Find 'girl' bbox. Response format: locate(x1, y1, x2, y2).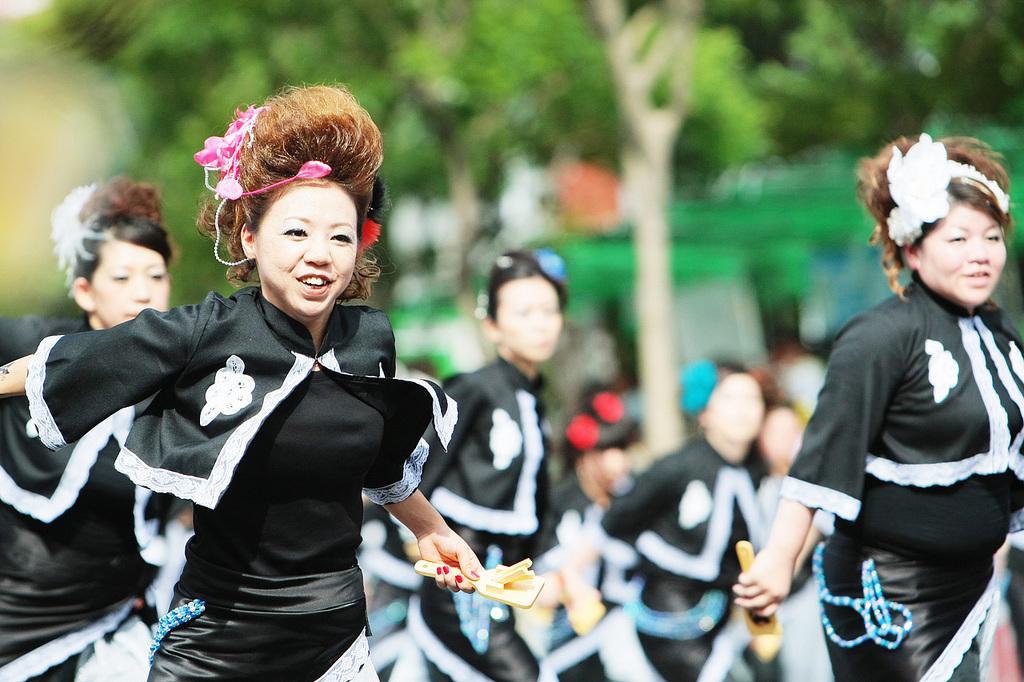
locate(0, 173, 173, 680).
